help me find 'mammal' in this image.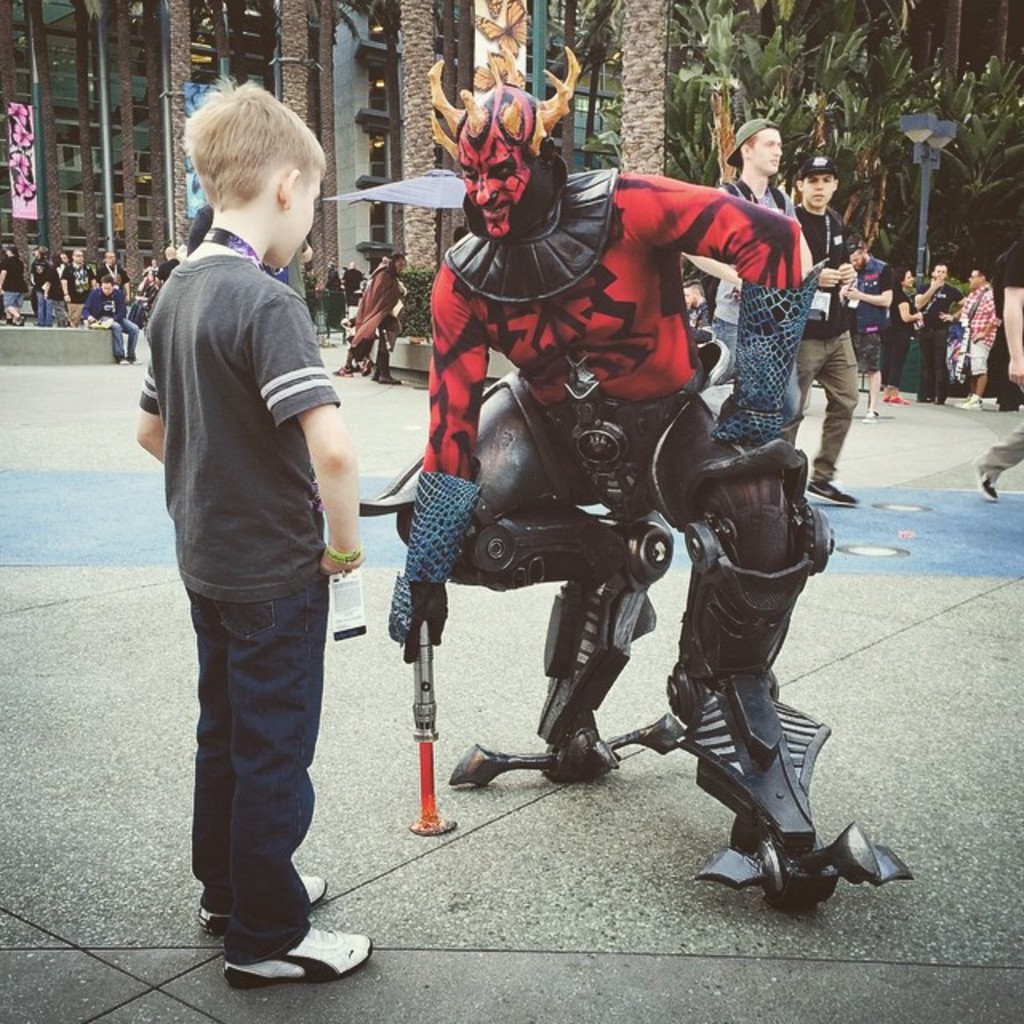
Found it: (left=786, top=146, right=866, bottom=510).
